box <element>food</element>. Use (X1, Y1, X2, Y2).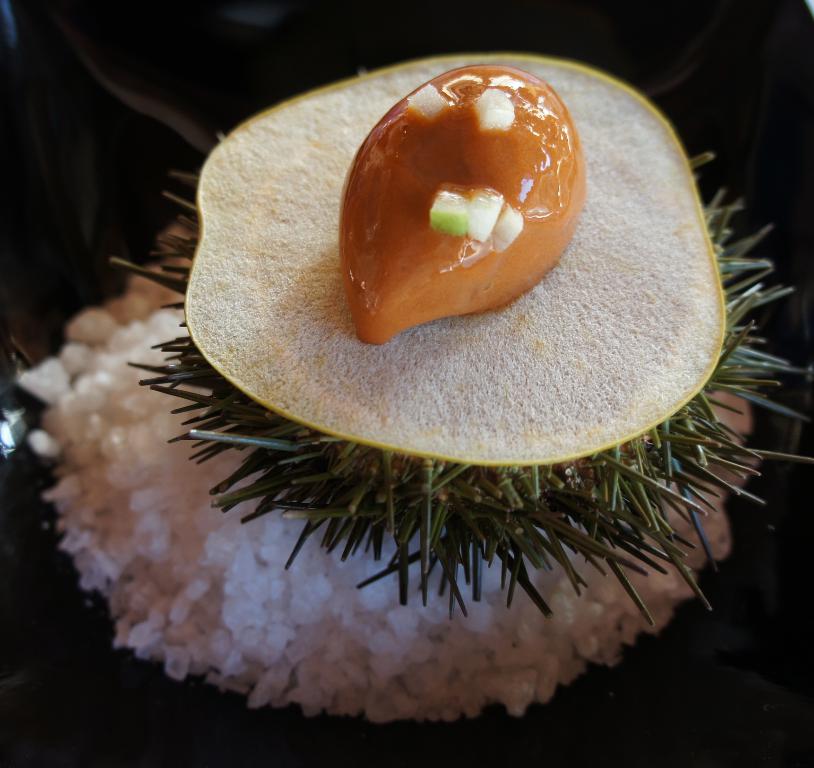
(312, 62, 591, 337).
